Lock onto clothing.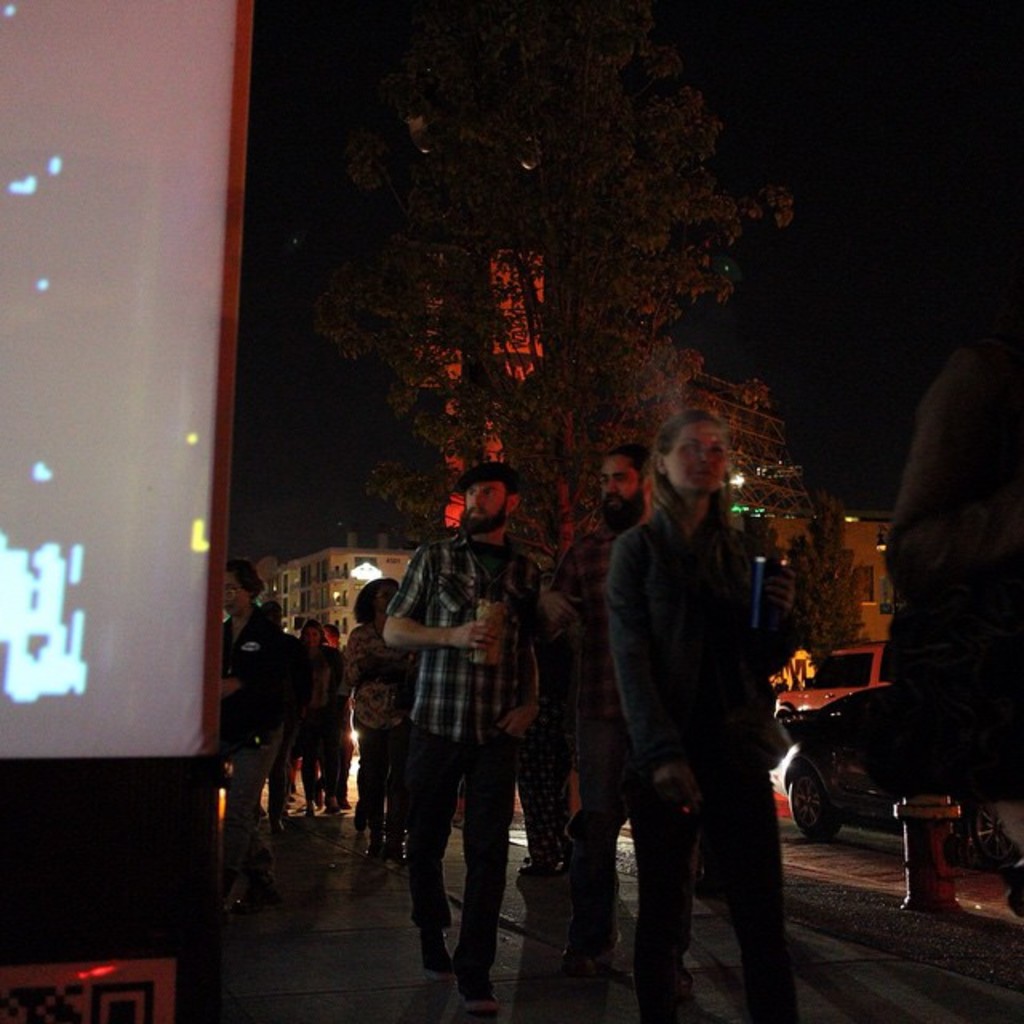
Locked: <bbox>606, 501, 816, 1022</bbox>.
